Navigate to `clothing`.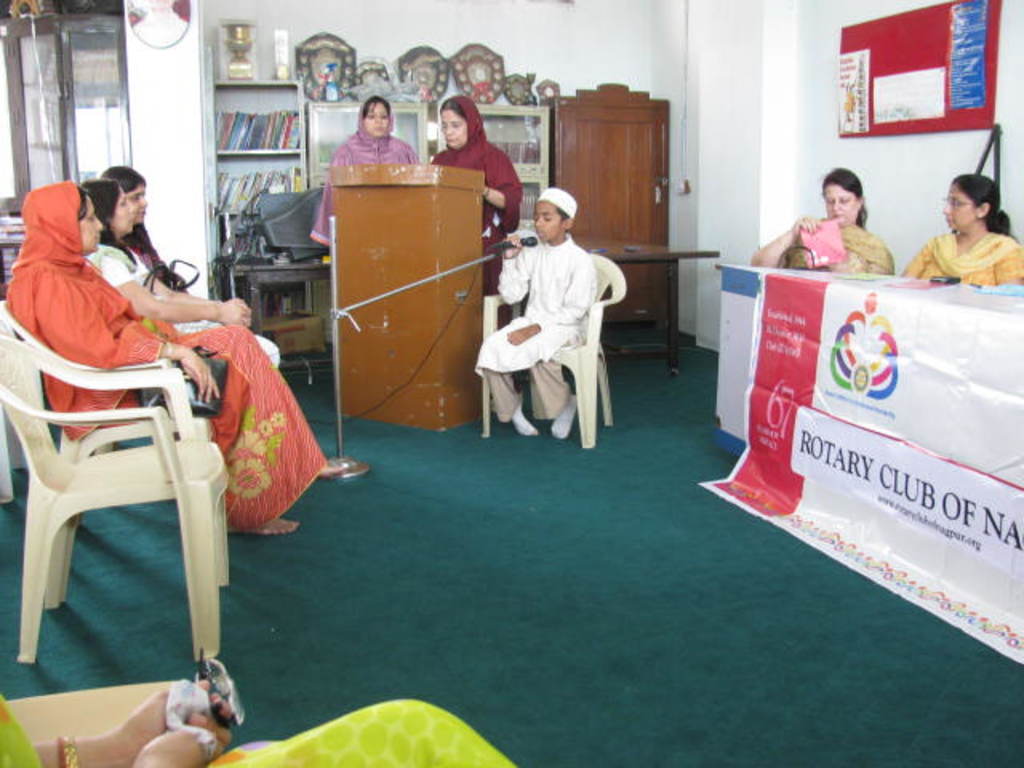
Navigation target: 86, 245, 285, 371.
